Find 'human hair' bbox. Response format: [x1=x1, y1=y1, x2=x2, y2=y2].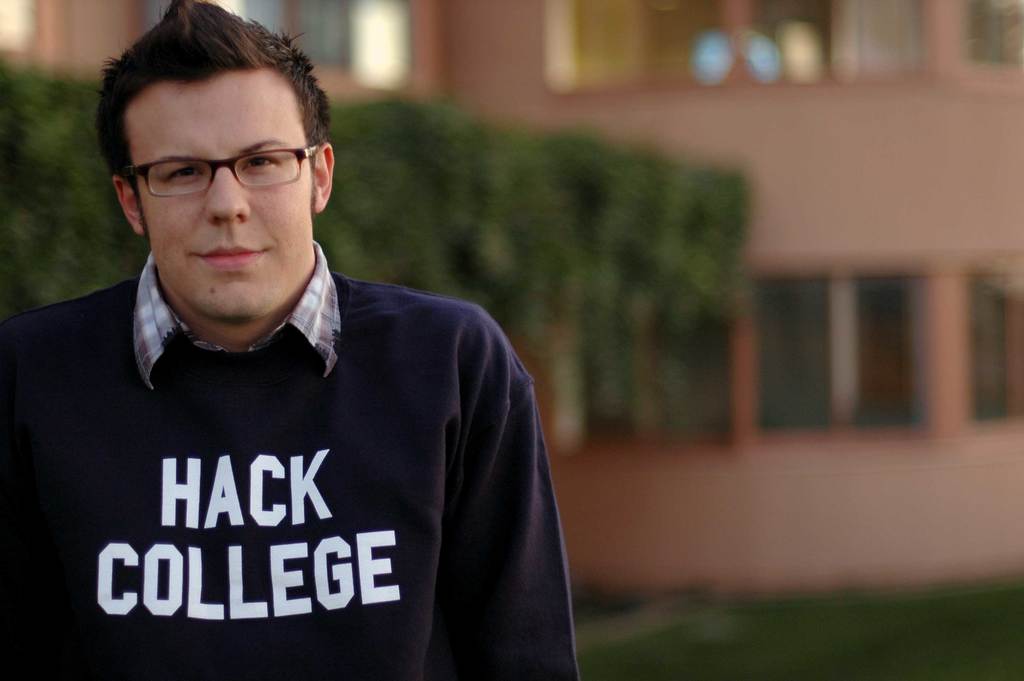
[x1=84, y1=9, x2=327, y2=272].
